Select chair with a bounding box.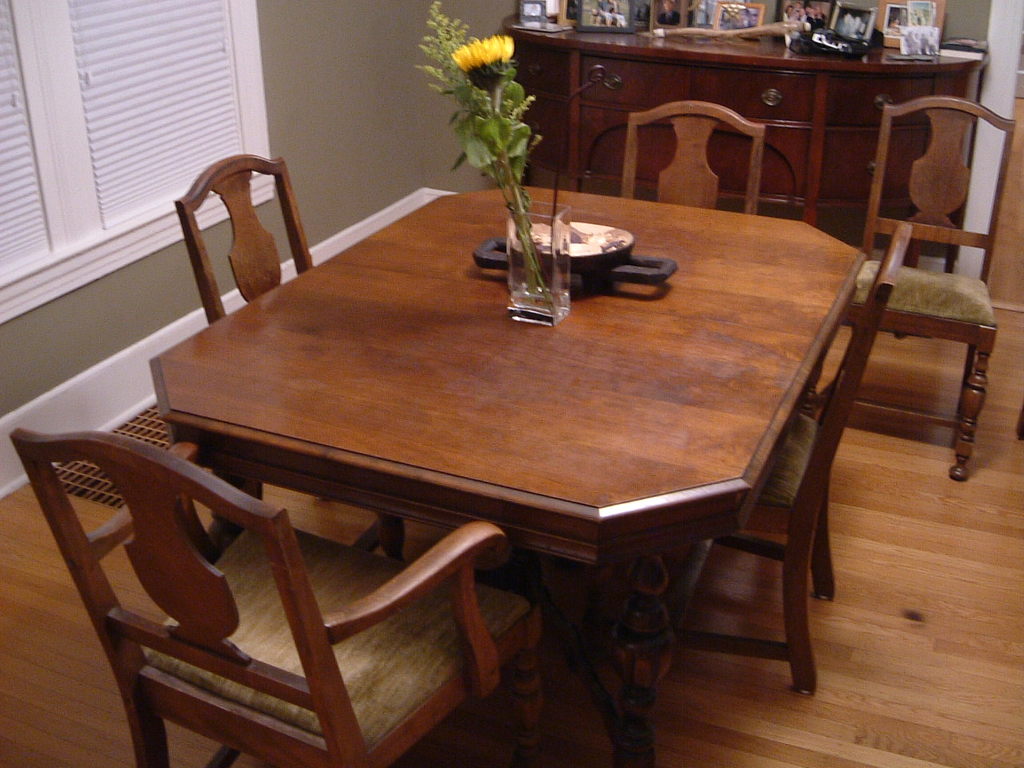
BBox(173, 154, 407, 561).
